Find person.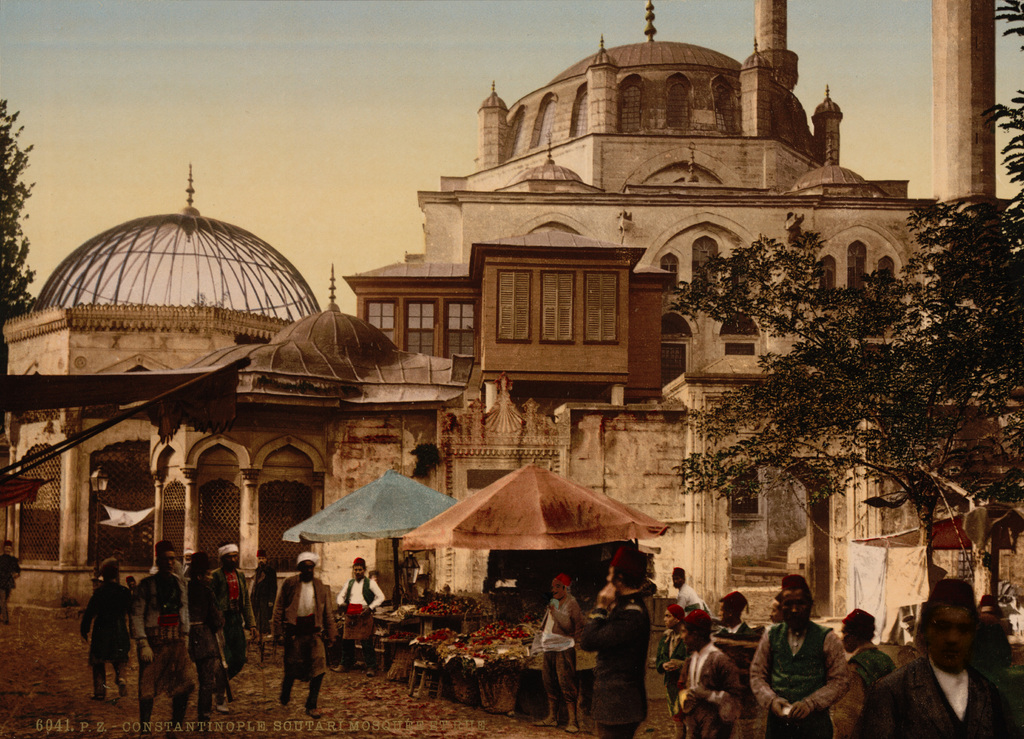
box=[339, 559, 388, 669].
